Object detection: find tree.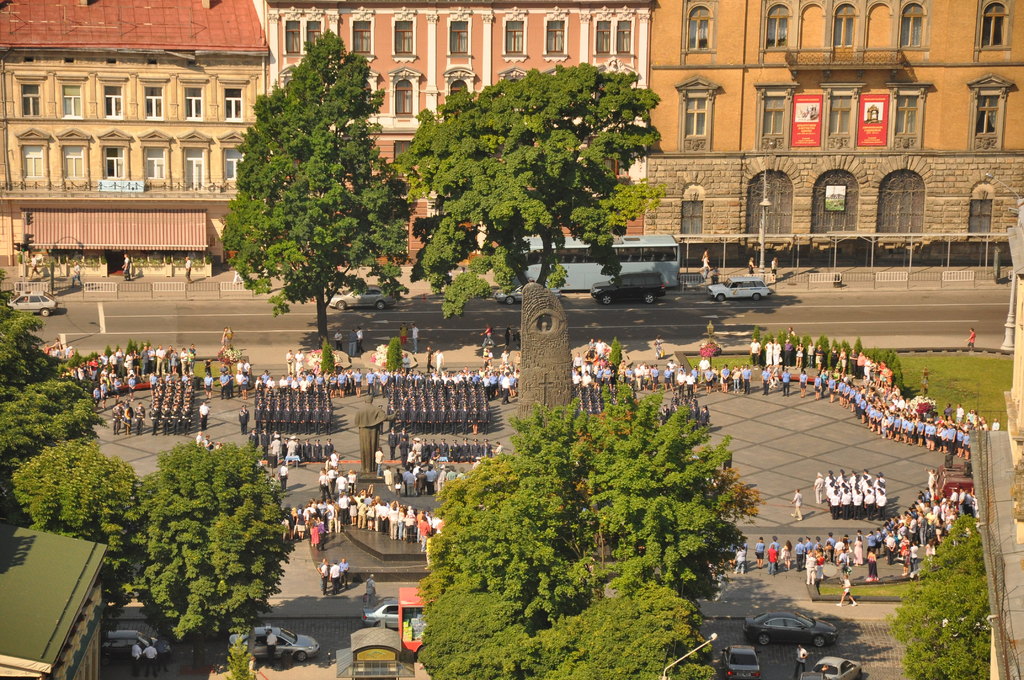
(left=402, top=60, right=667, bottom=321).
